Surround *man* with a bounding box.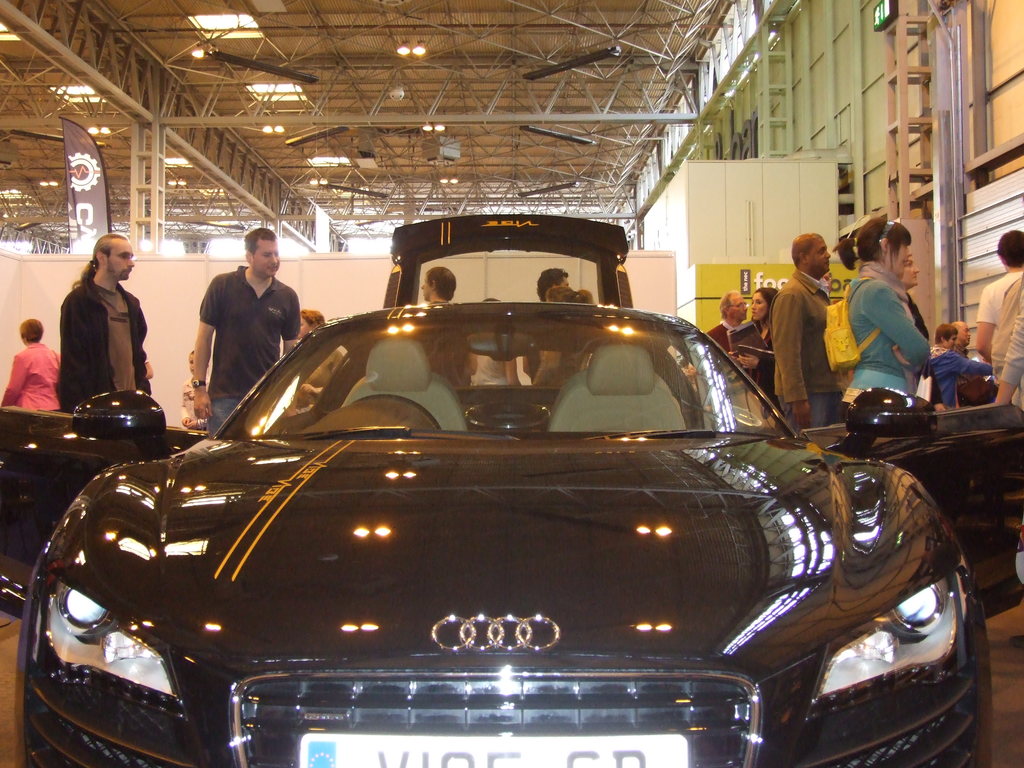
707, 291, 748, 367.
